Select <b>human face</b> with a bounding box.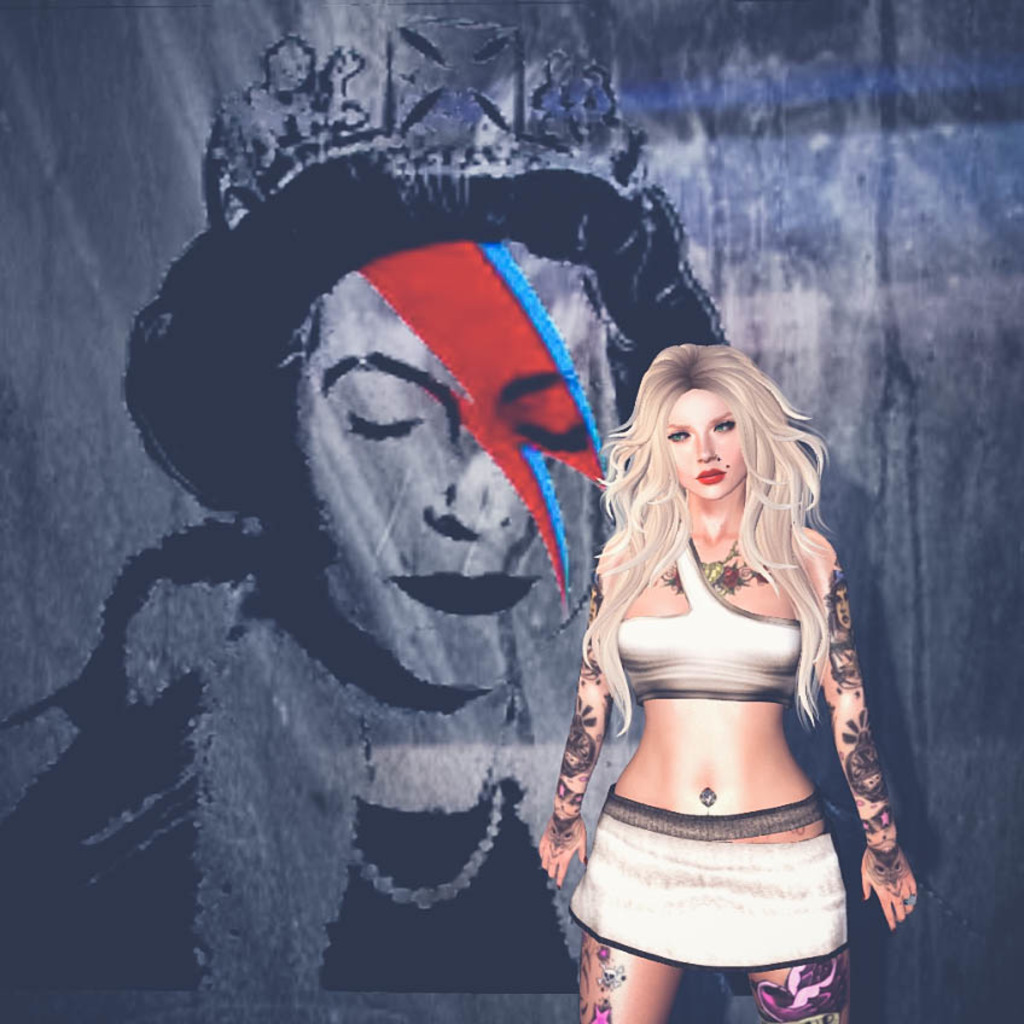
BBox(674, 389, 741, 505).
